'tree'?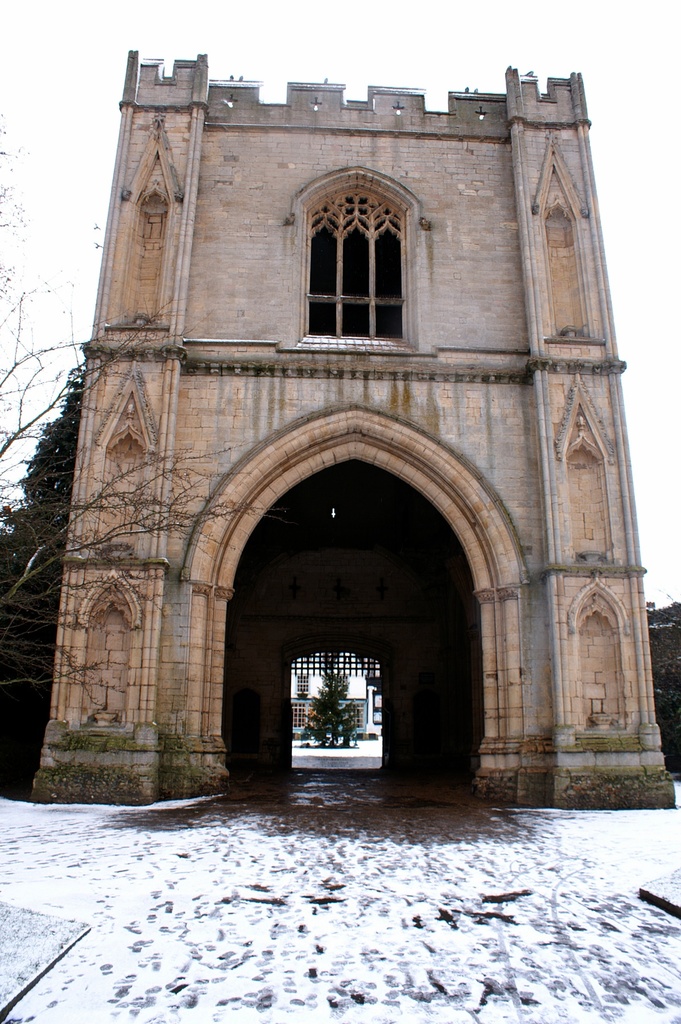
0,289,268,714
